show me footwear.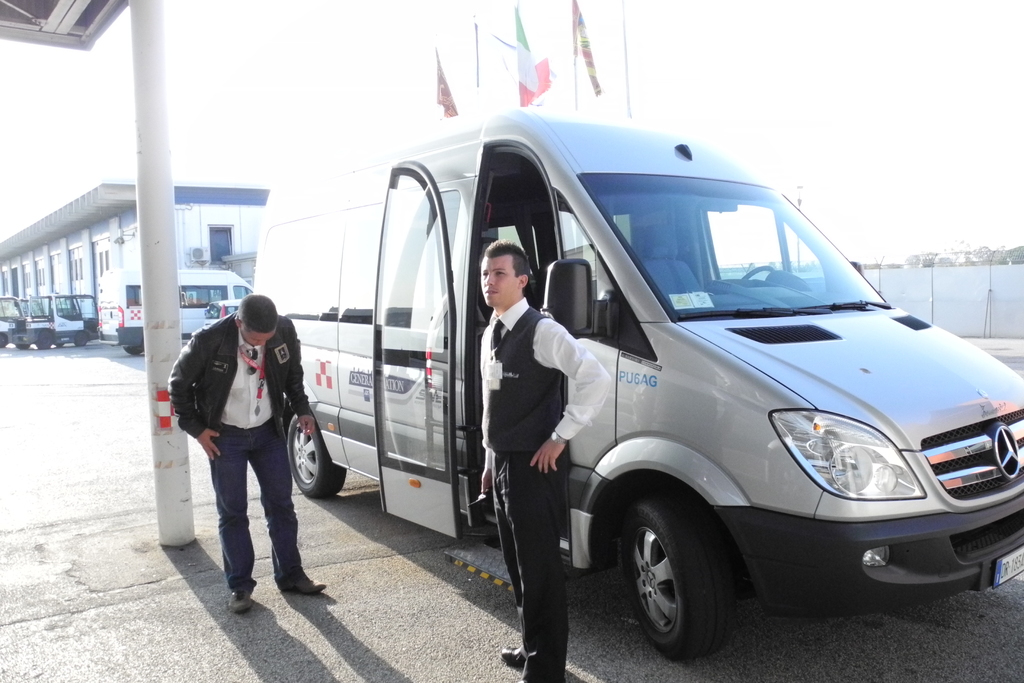
footwear is here: BBox(227, 589, 253, 612).
